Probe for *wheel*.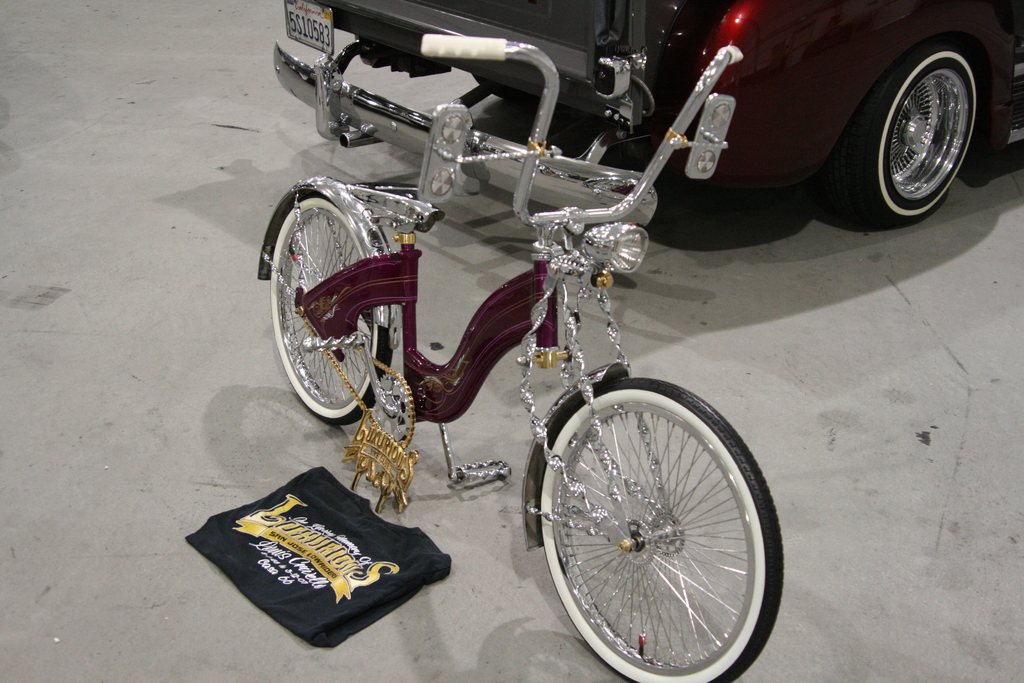
Probe result: <region>532, 375, 774, 676</region>.
